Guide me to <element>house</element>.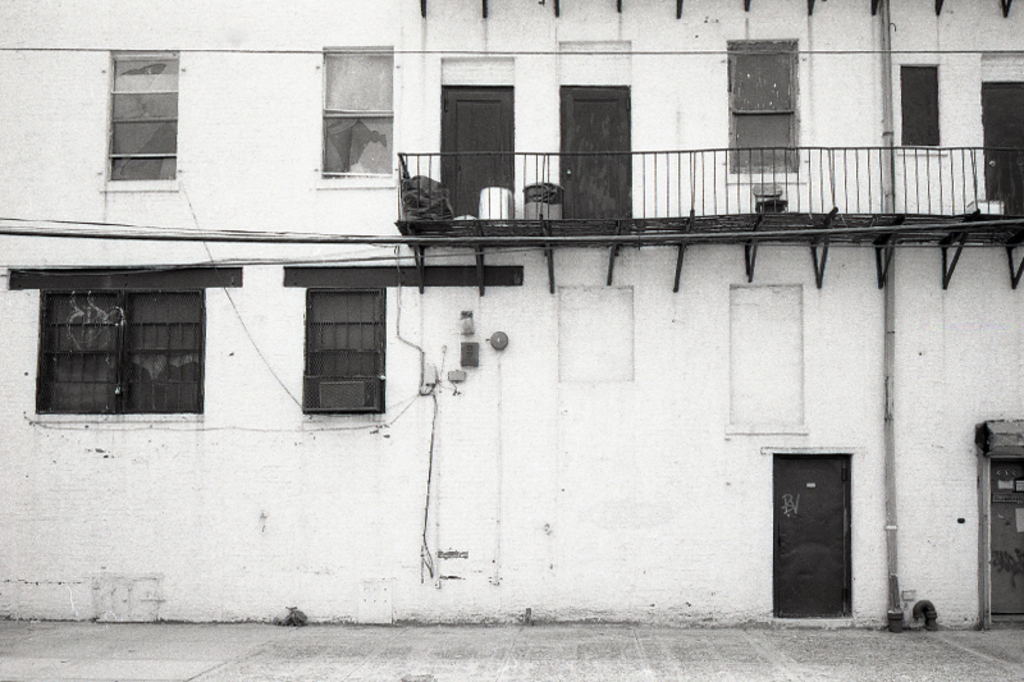
Guidance: pyautogui.locateOnScreen(3, 0, 1023, 681).
